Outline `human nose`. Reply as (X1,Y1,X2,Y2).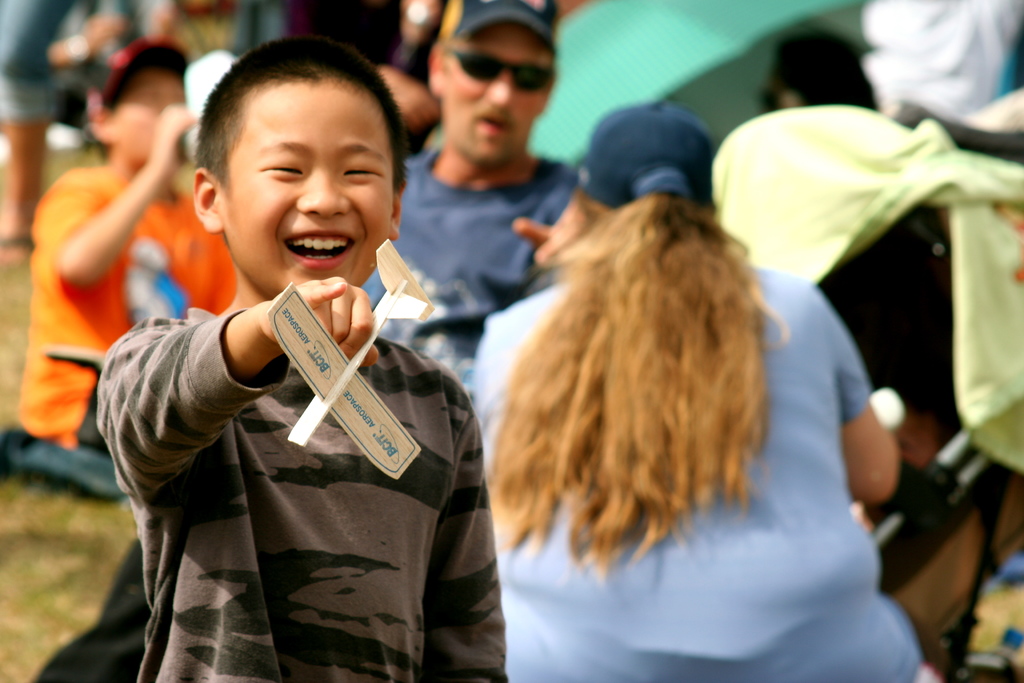
(484,67,518,107).
